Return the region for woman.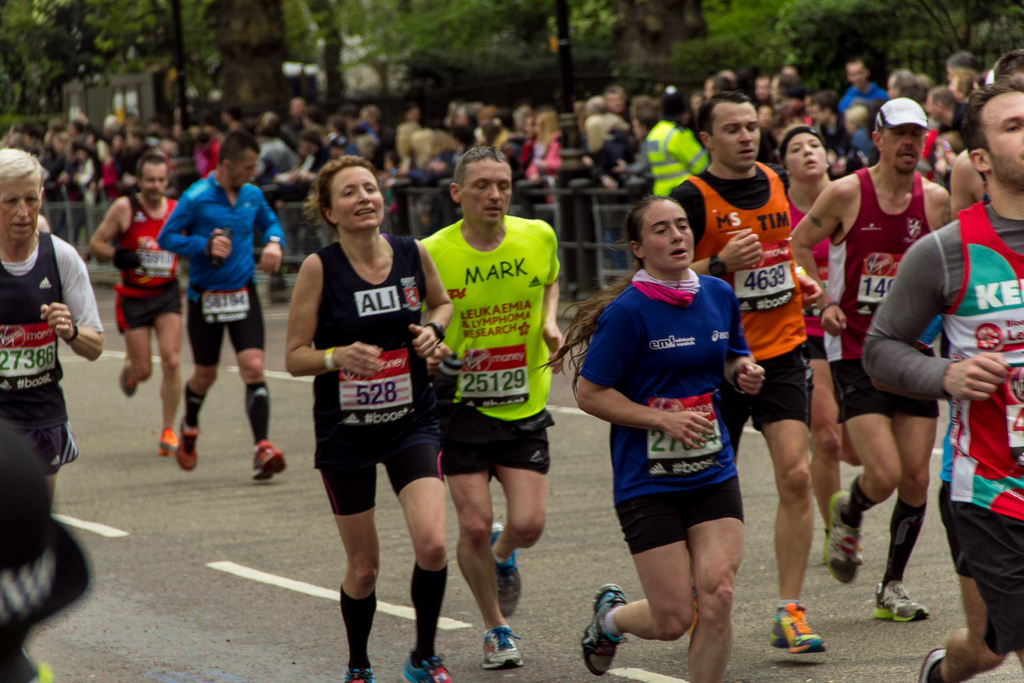
[left=282, top=176, right=479, bottom=666].
